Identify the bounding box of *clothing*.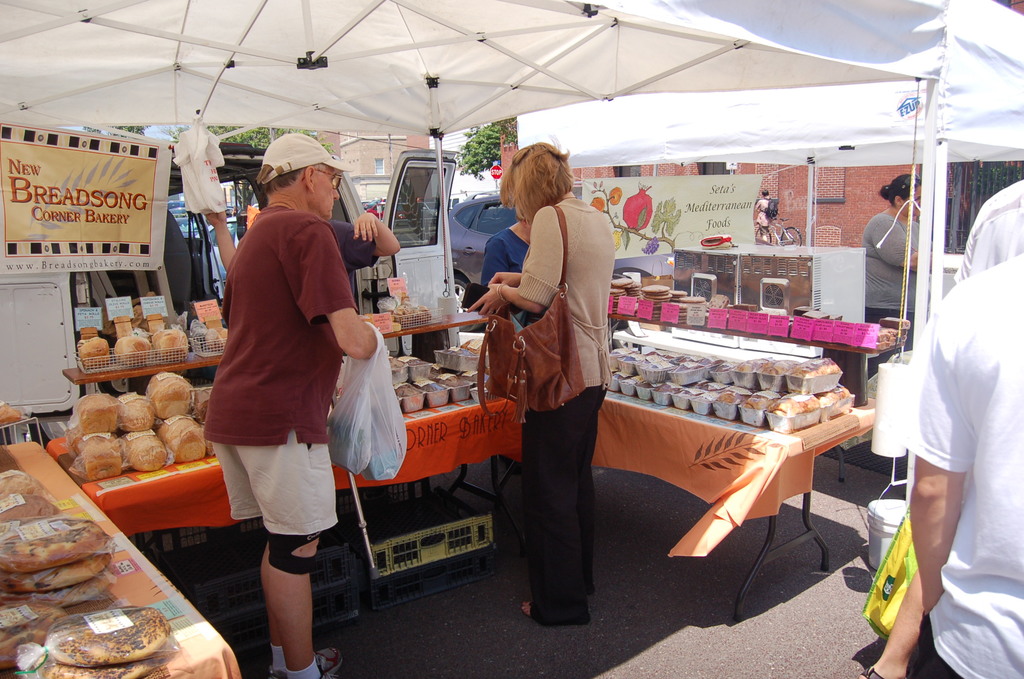
(left=904, top=258, right=1023, bottom=678).
